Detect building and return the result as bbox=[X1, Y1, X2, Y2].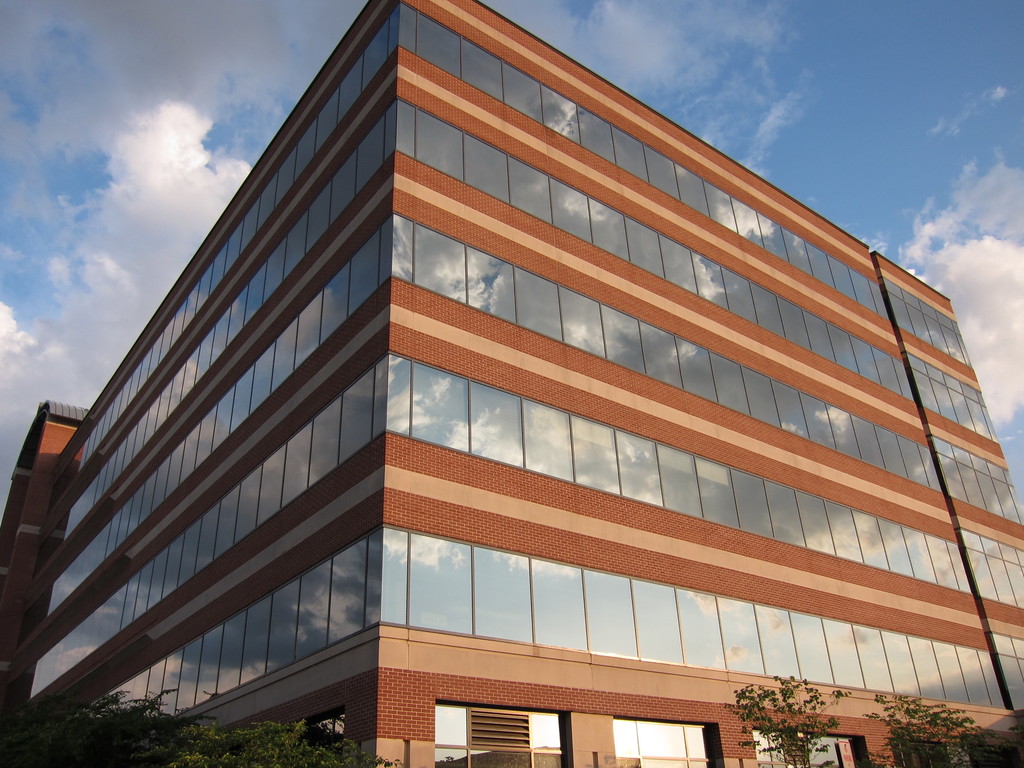
bbox=[3, 406, 94, 639].
